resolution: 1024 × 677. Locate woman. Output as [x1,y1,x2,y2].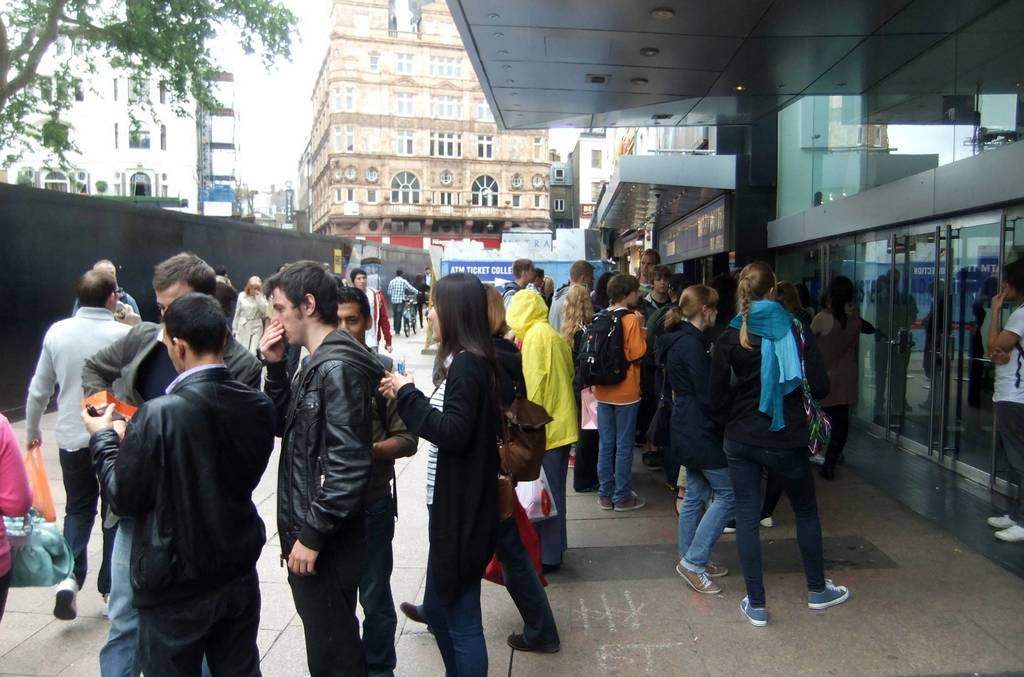
[560,282,602,494].
